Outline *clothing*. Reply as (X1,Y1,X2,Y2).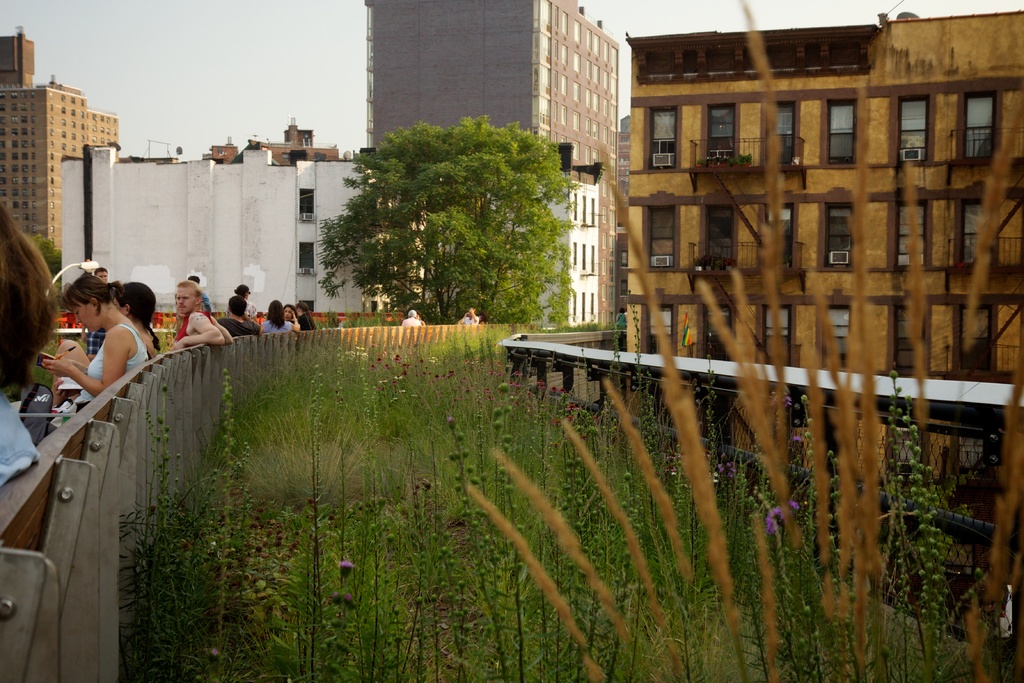
(72,314,150,409).
